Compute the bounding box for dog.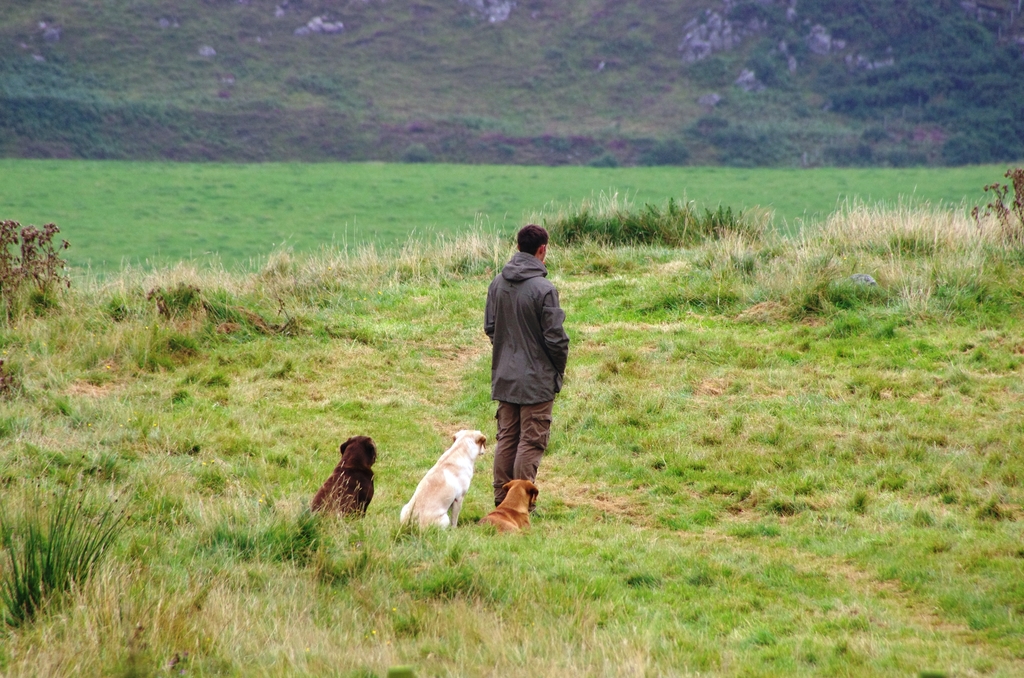
(307,435,381,523).
